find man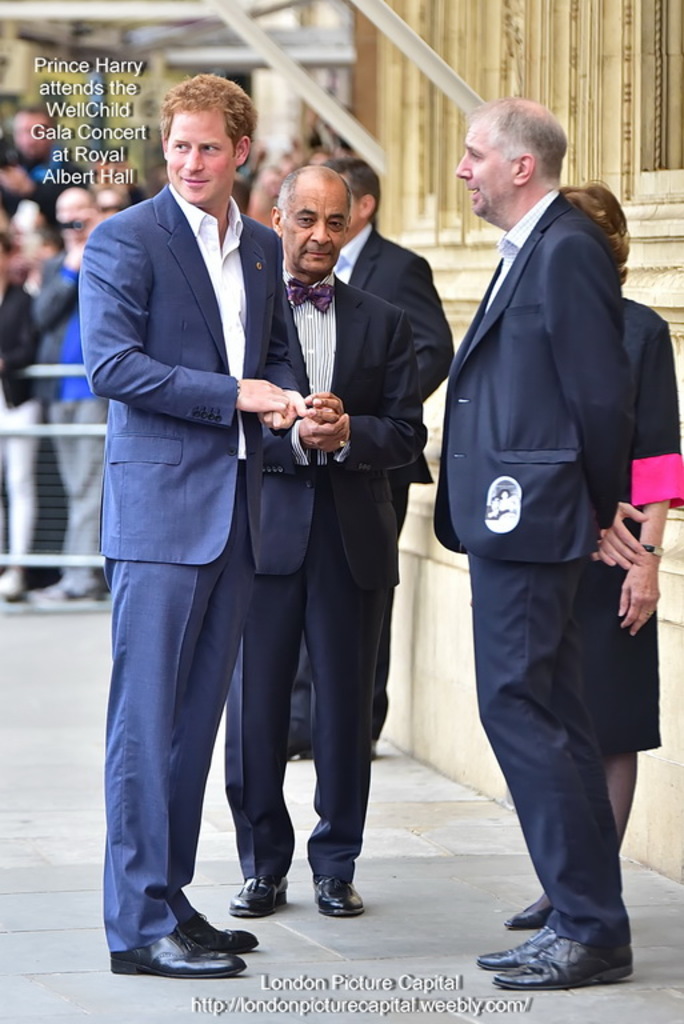
0,92,72,175
